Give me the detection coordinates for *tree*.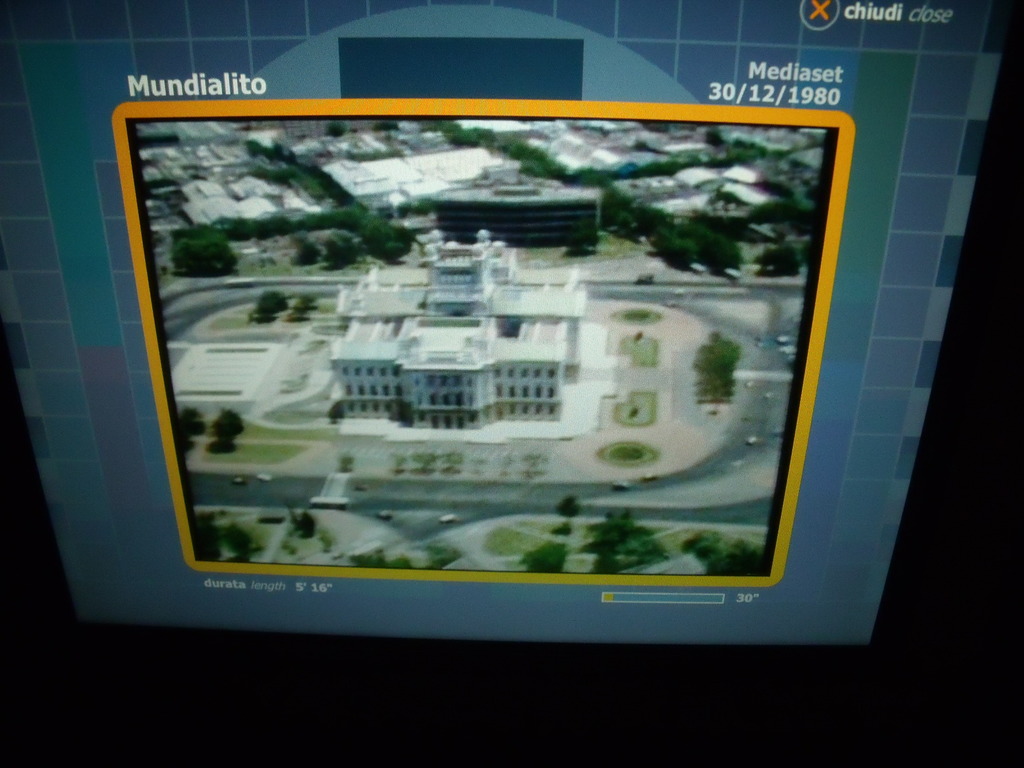
box(552, 514, 570, 534).
